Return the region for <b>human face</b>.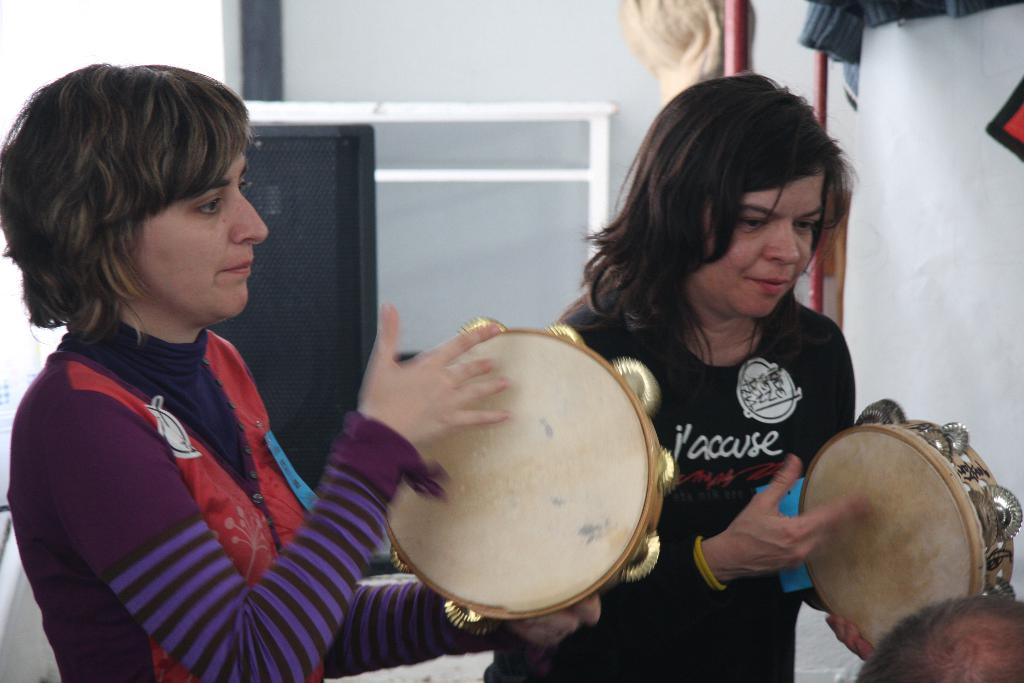
box(686, 162, 831, 317).
